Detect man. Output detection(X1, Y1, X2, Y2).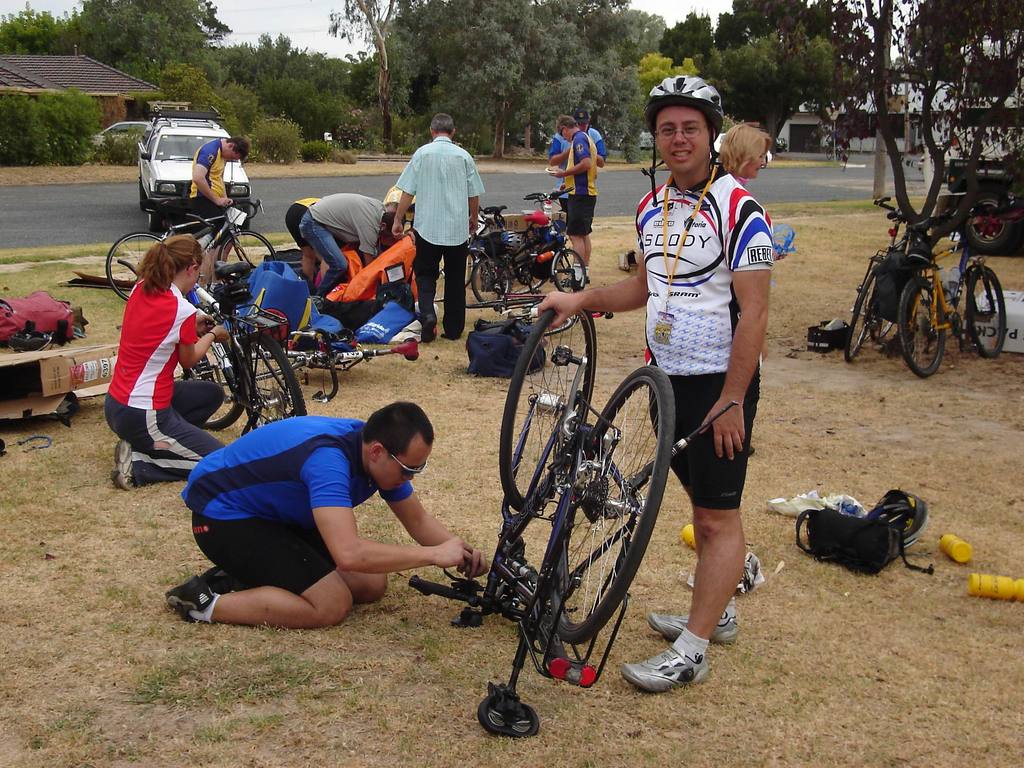
detection(300, 195, 400, 298).
